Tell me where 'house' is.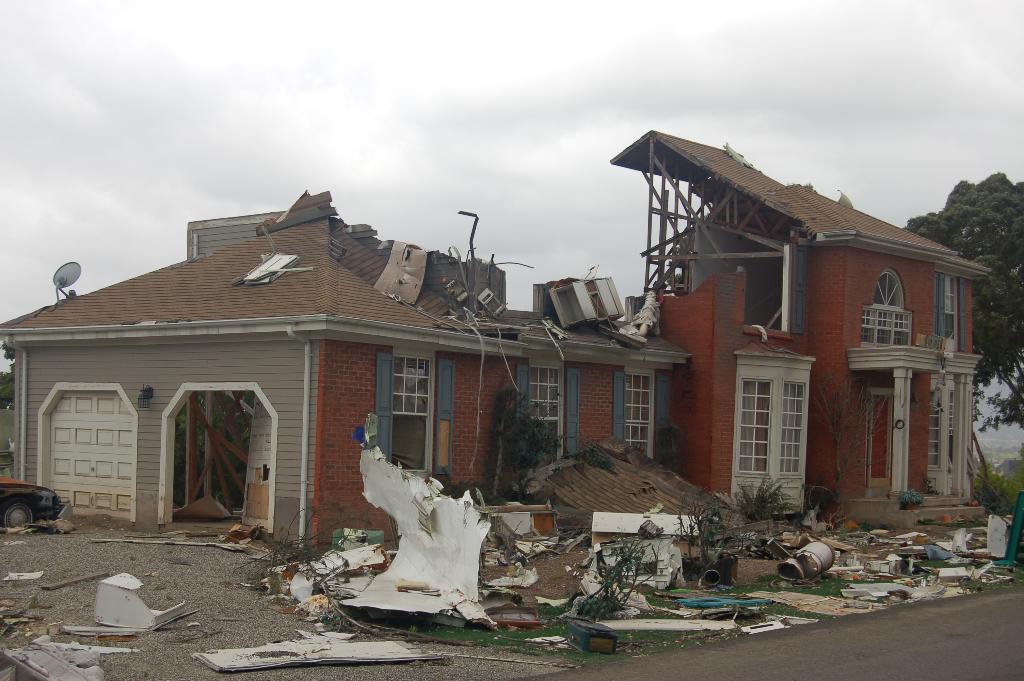
'house' is at <box>10,120,993,540</box>.
